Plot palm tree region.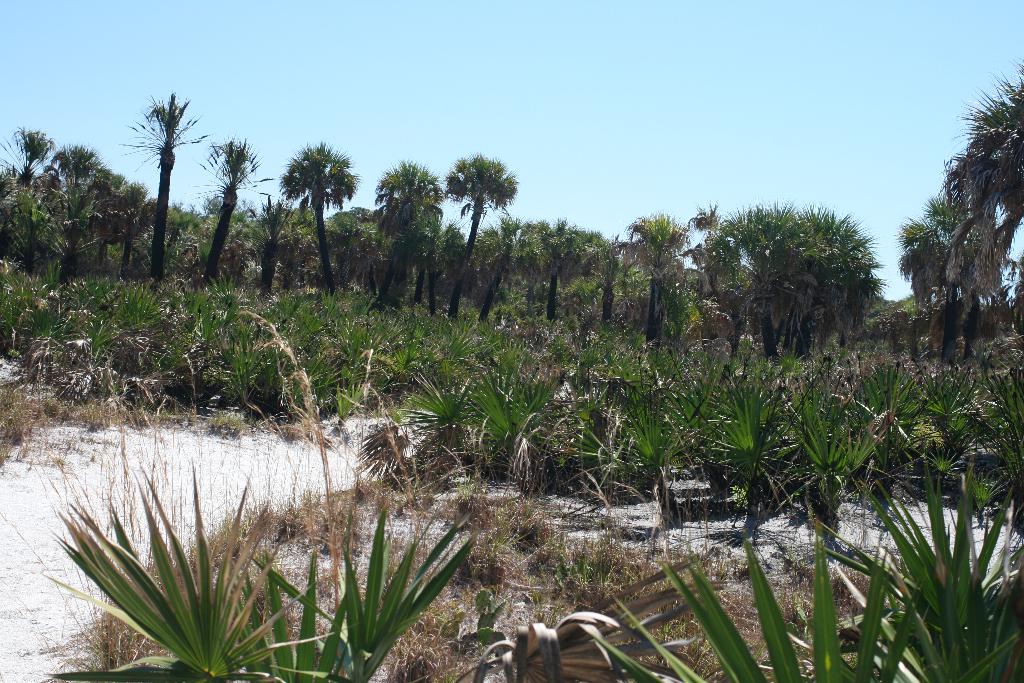
Plotted at Rect(790, 210, 842, 329).
